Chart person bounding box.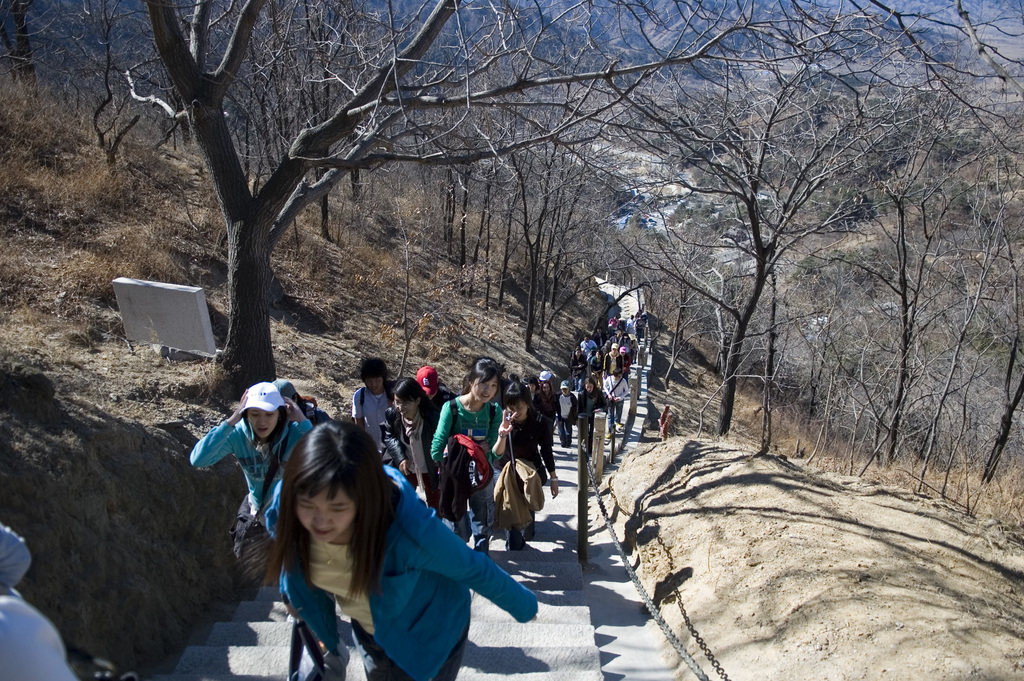
Charted: x1=0 y1=513 x2=91 y2=680.
